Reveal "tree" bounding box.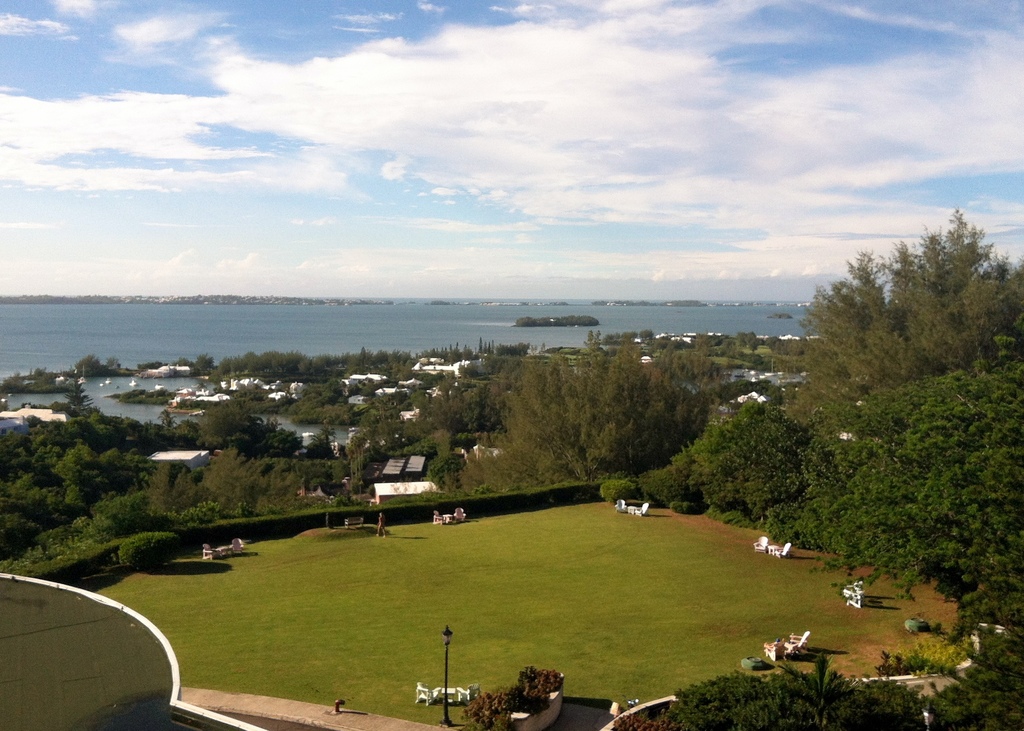
Revealed: [497,332,721,478].
